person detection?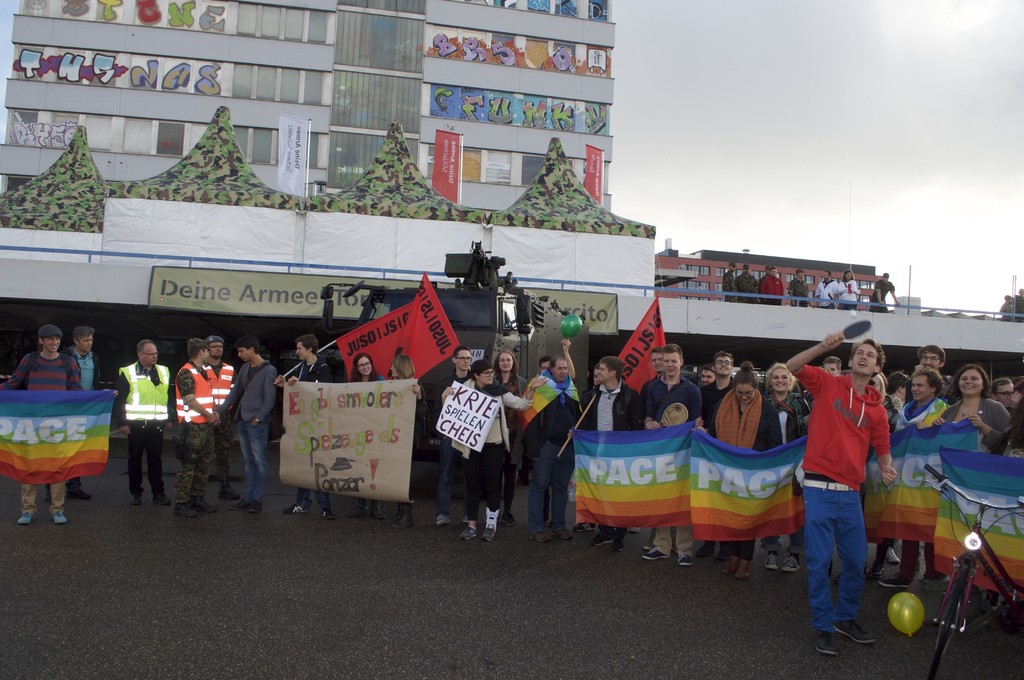
825, 355, 843, 379
